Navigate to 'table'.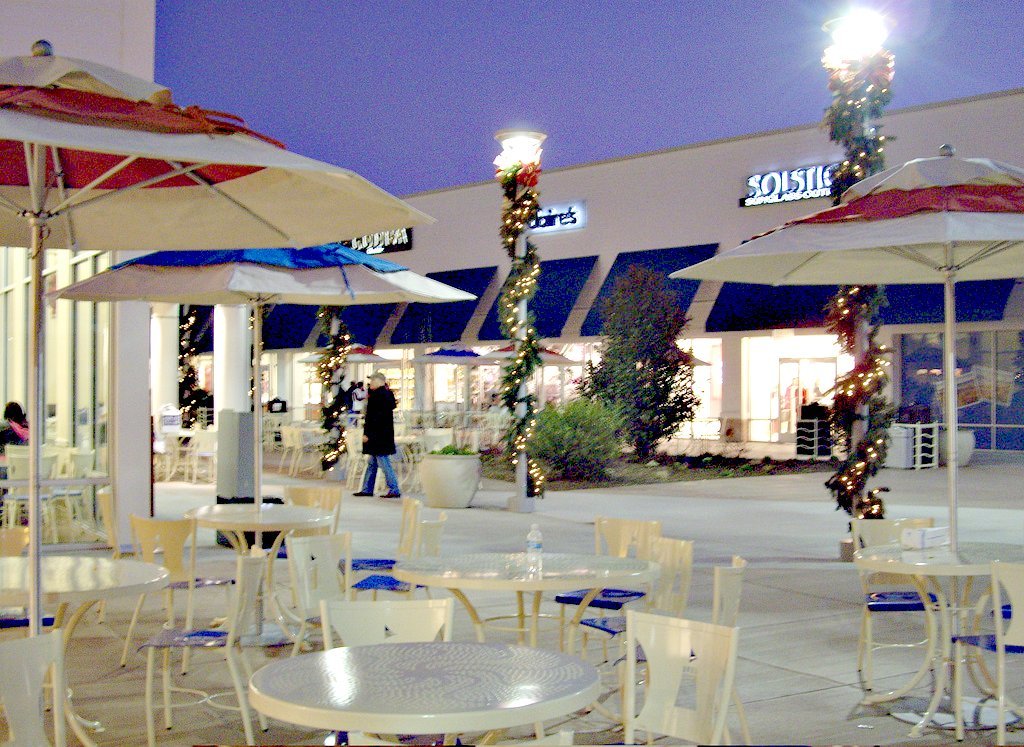
Navigation target: (252,640,602,731).
